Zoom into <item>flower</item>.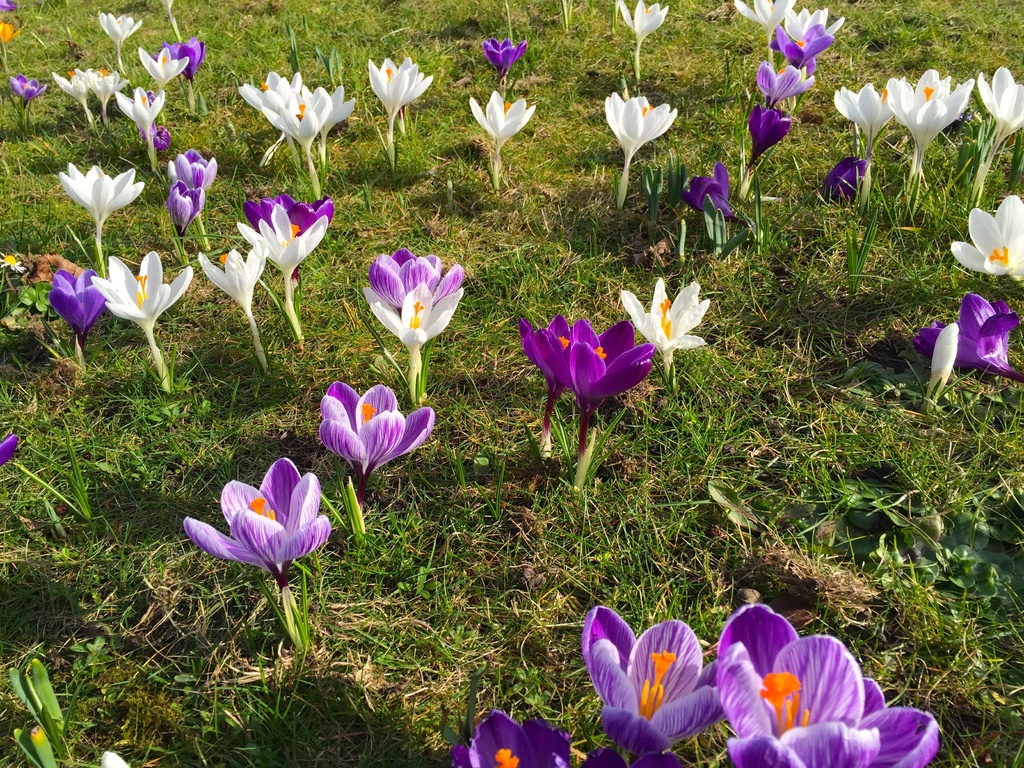
Zoom target: {"left": 62, "top": 162, "right": 149, "bottom": 227}.
